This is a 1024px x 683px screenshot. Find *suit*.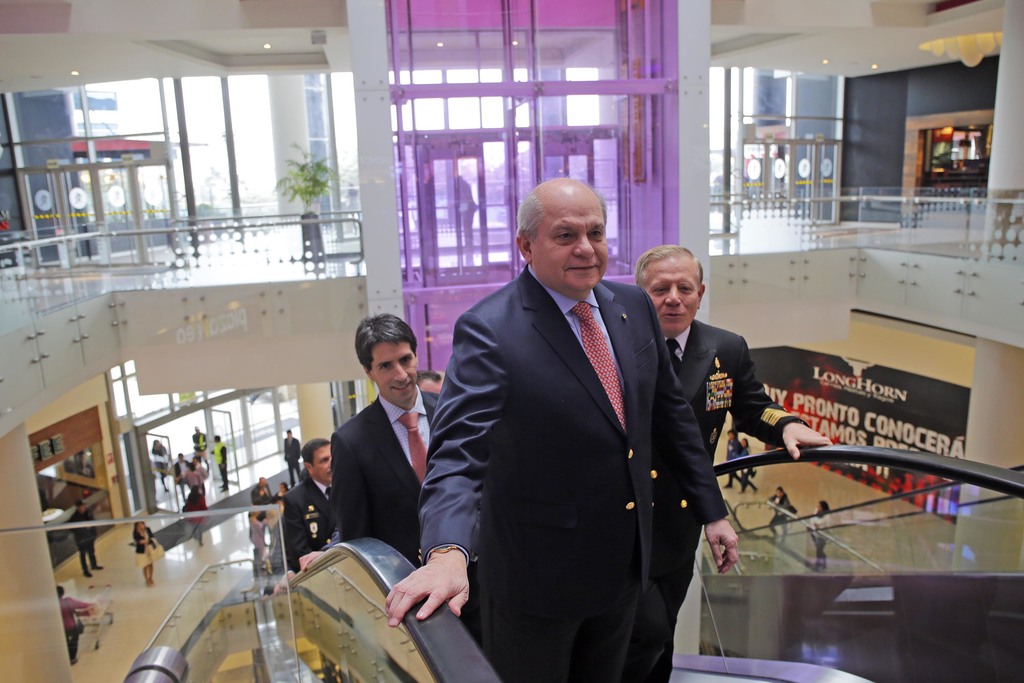
Bounding box: select_region(289, 477, 334, 573).
